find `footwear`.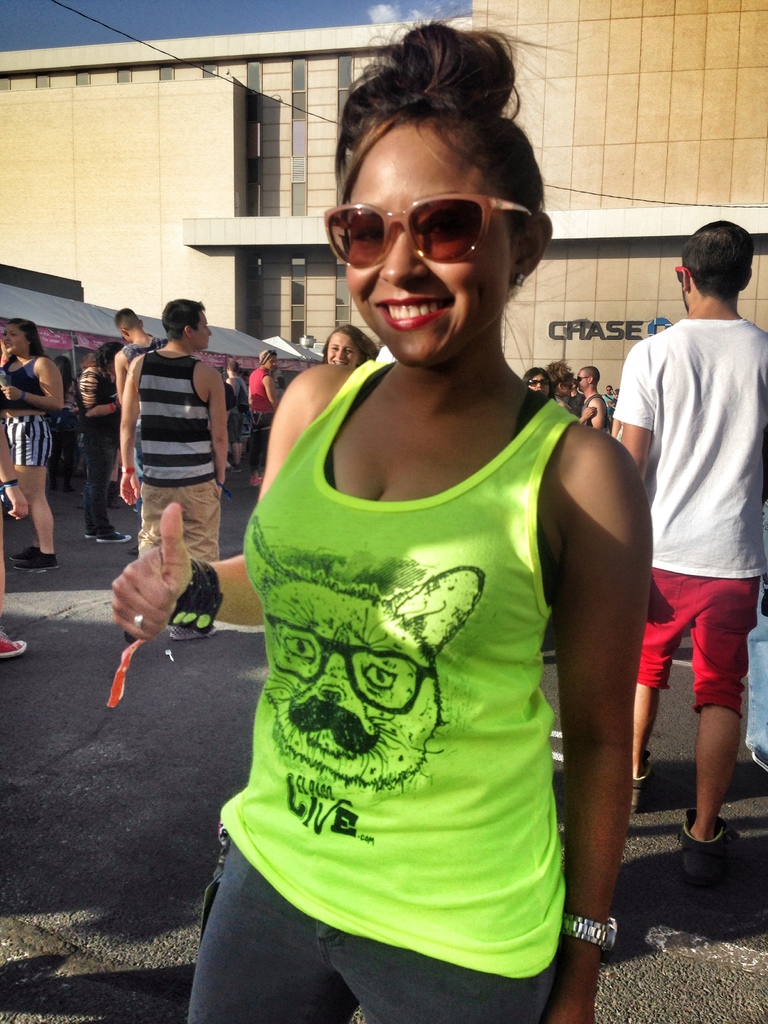
bbox=(170, 625, 229, 649).
